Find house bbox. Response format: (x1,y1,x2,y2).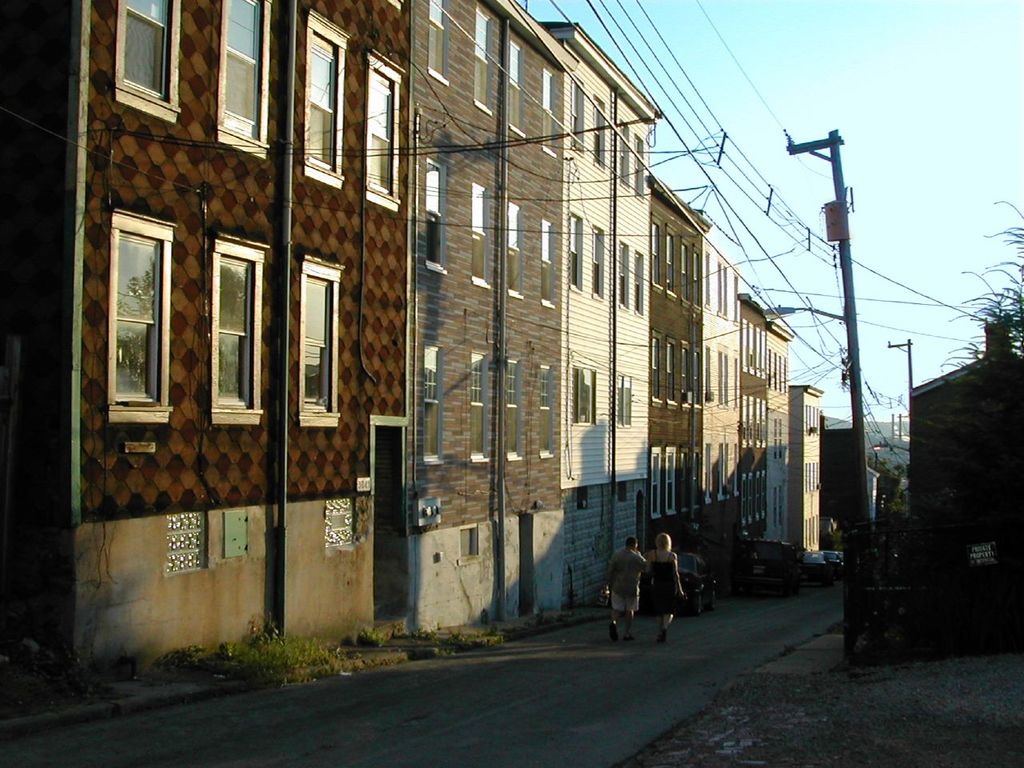
(649,181,718,563).
